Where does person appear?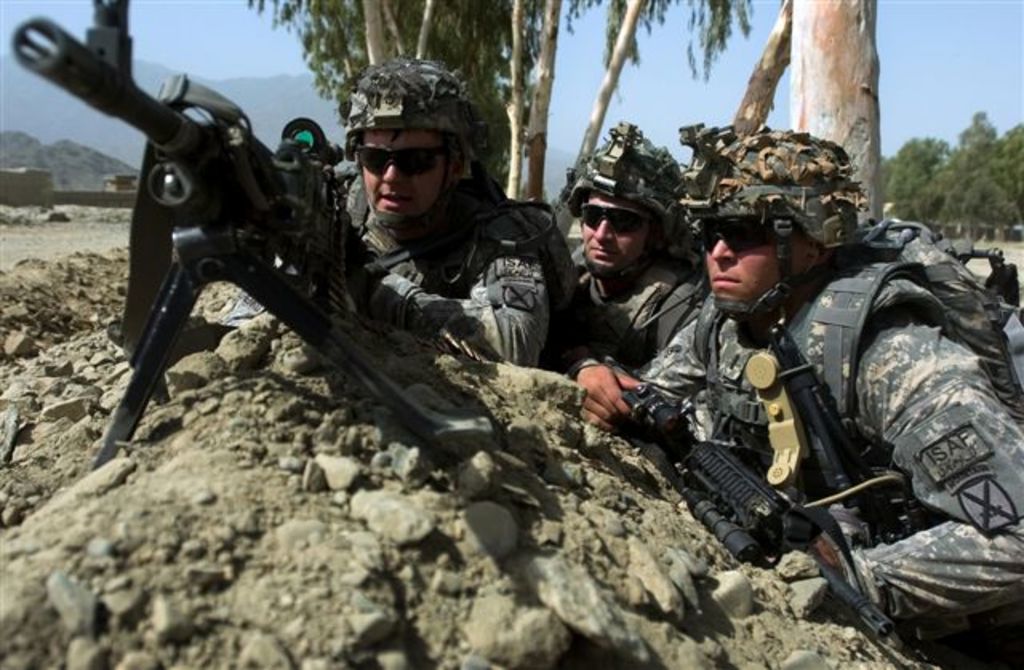
Appears at bbox=(611, 162, 974, 669).
